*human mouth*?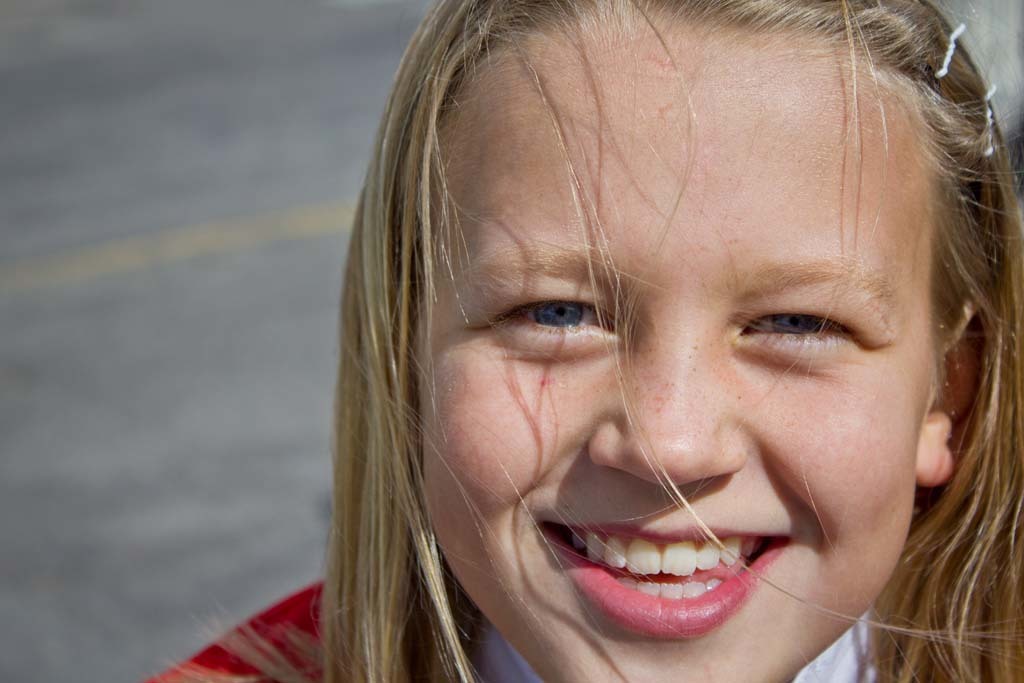
521 497 807 653
